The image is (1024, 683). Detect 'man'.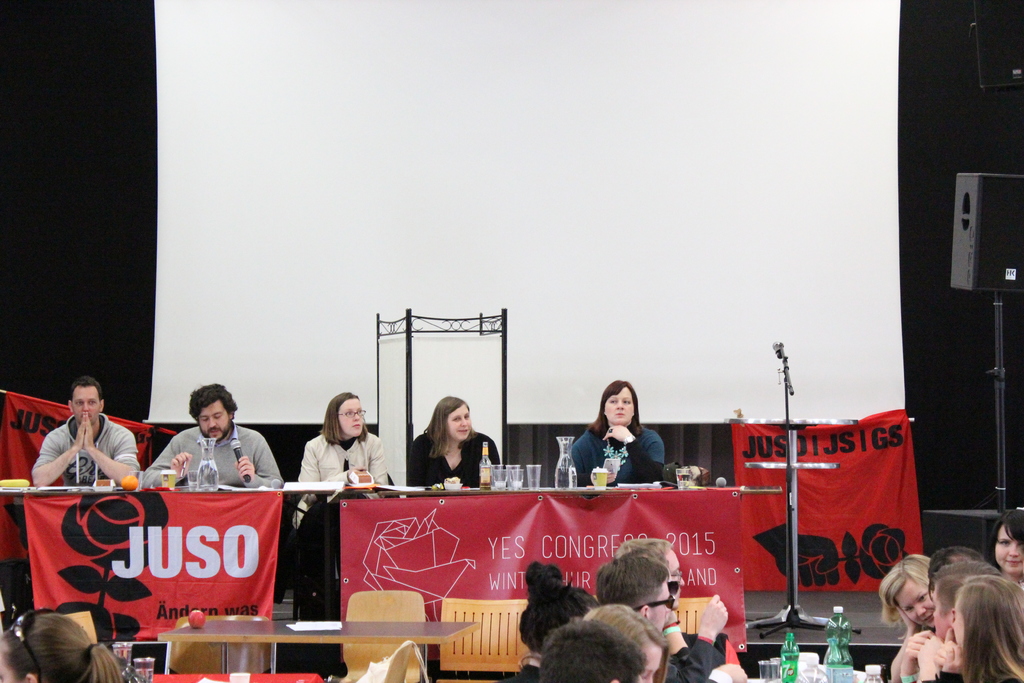
Detection: 33, 377, 138, 487.
